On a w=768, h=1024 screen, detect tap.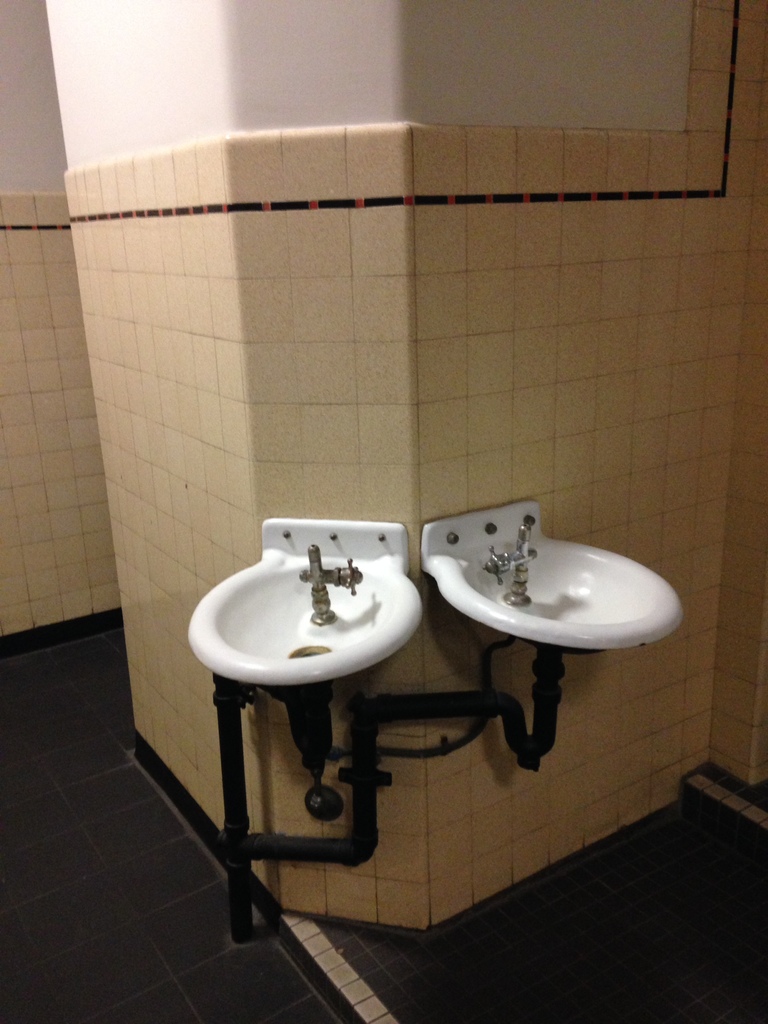
(x1=299, y1=541, x2=362, y2=623).
